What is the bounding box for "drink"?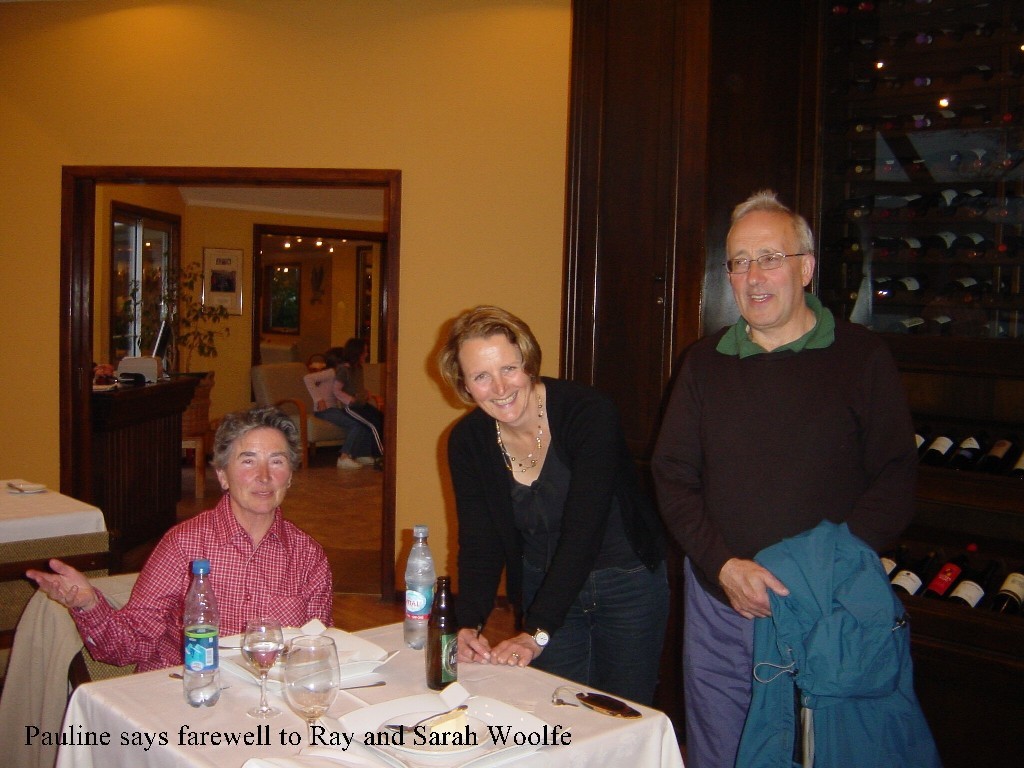
select_region(408, 532, 432, 653).
